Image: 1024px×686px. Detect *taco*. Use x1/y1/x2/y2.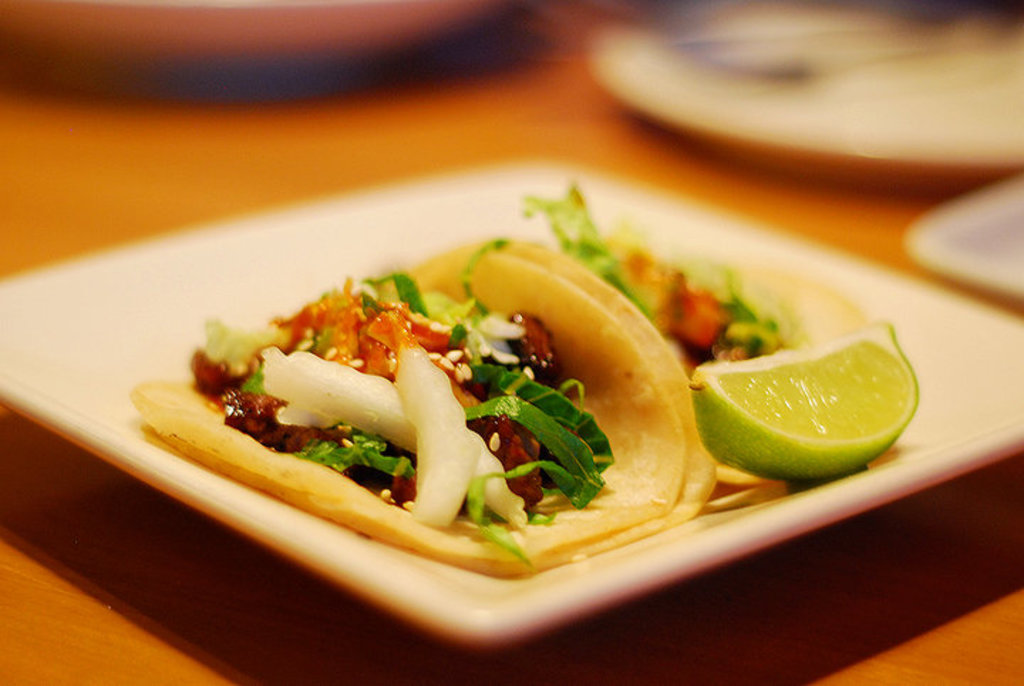
486/219/883/491.
